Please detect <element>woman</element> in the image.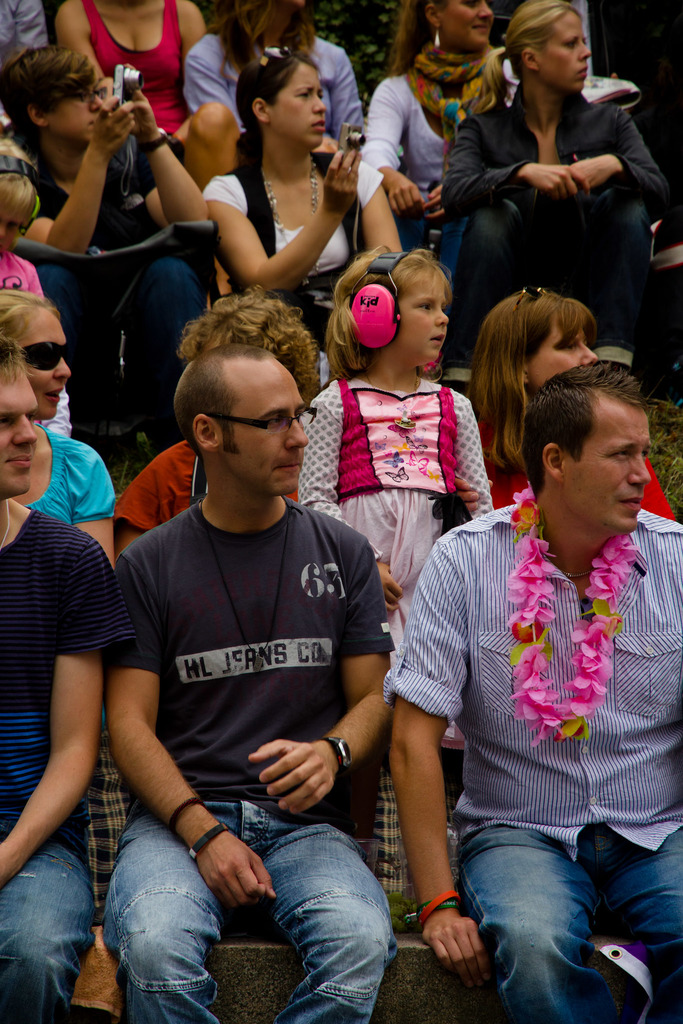
<bbox>446, 1, 675, 431</bbox>.
